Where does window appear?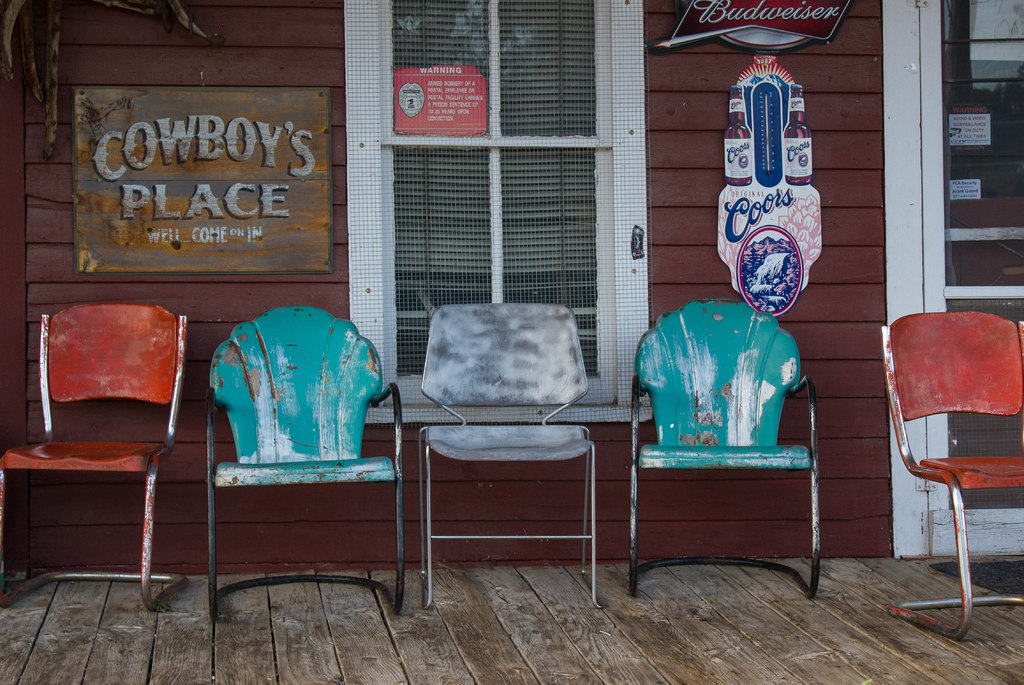
Appears at 369/0/621/411.
